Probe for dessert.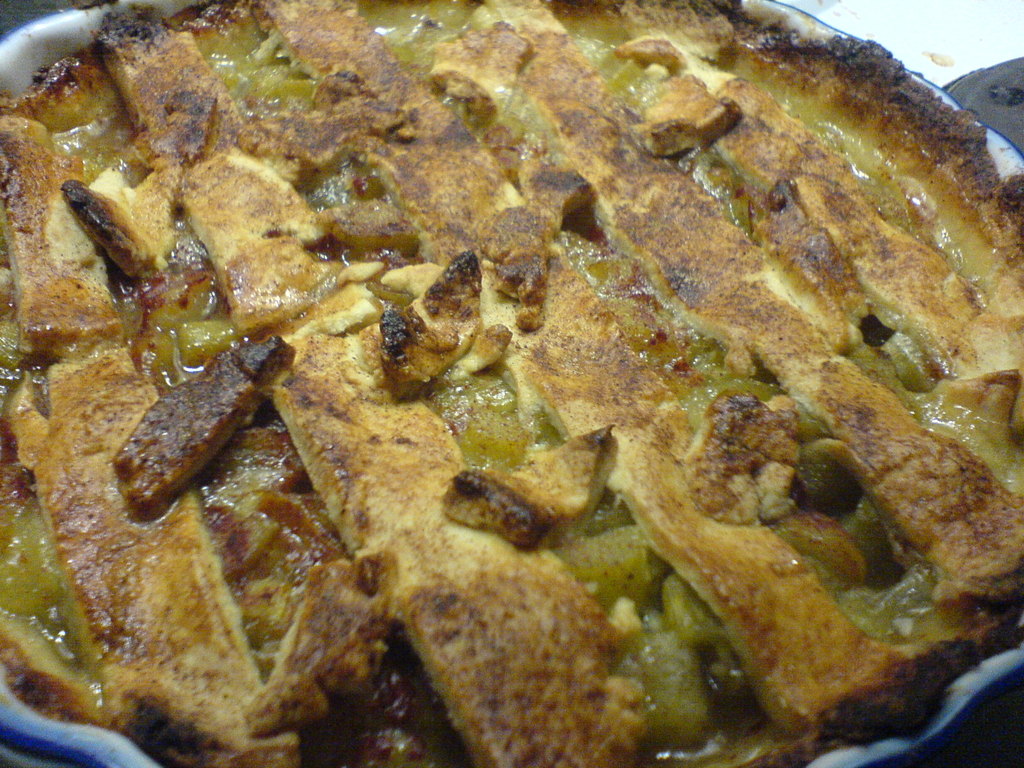
Probe result: [0,0,1023,762].
